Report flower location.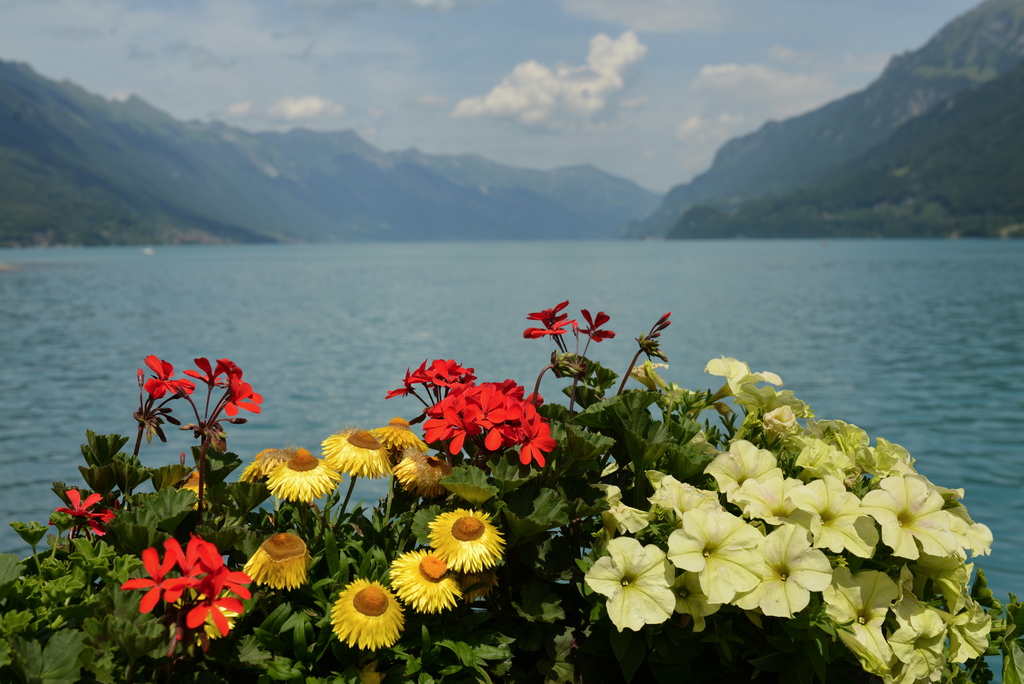
Report: select_region(329, 576, 409, 653).
